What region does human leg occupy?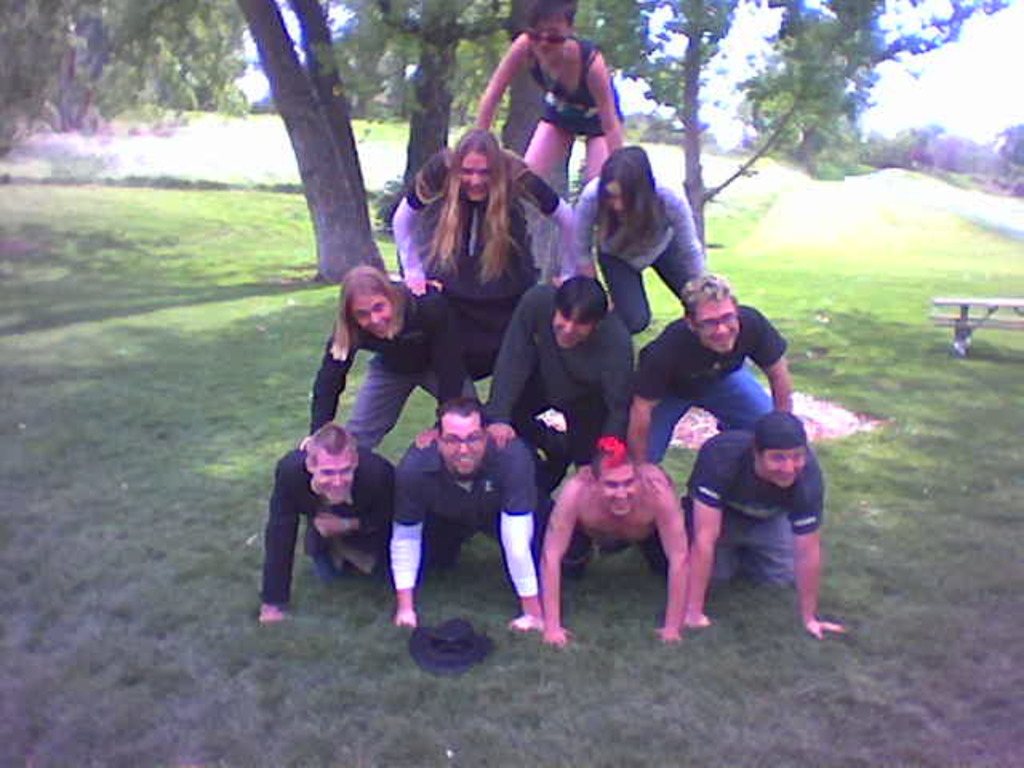
bbox=(747, 510, 802, 589).
